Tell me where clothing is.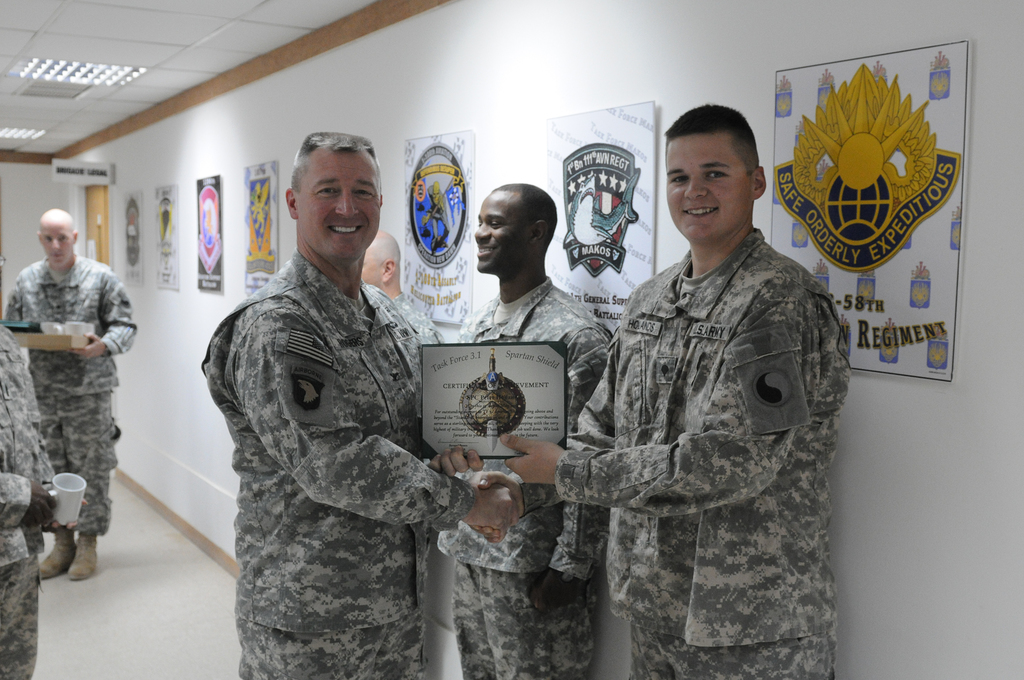
clothing is at [x1=426, y1=185, x2=450, y2=246].
